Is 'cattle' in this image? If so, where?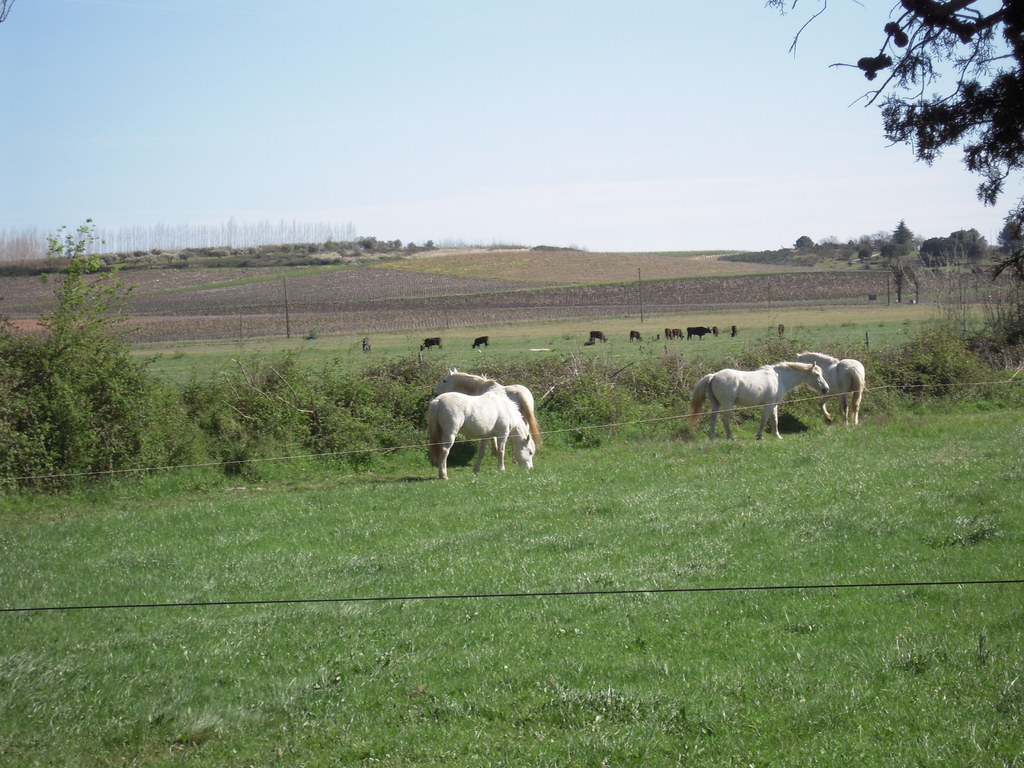
Yes, at (471, 336, 488, 348).
